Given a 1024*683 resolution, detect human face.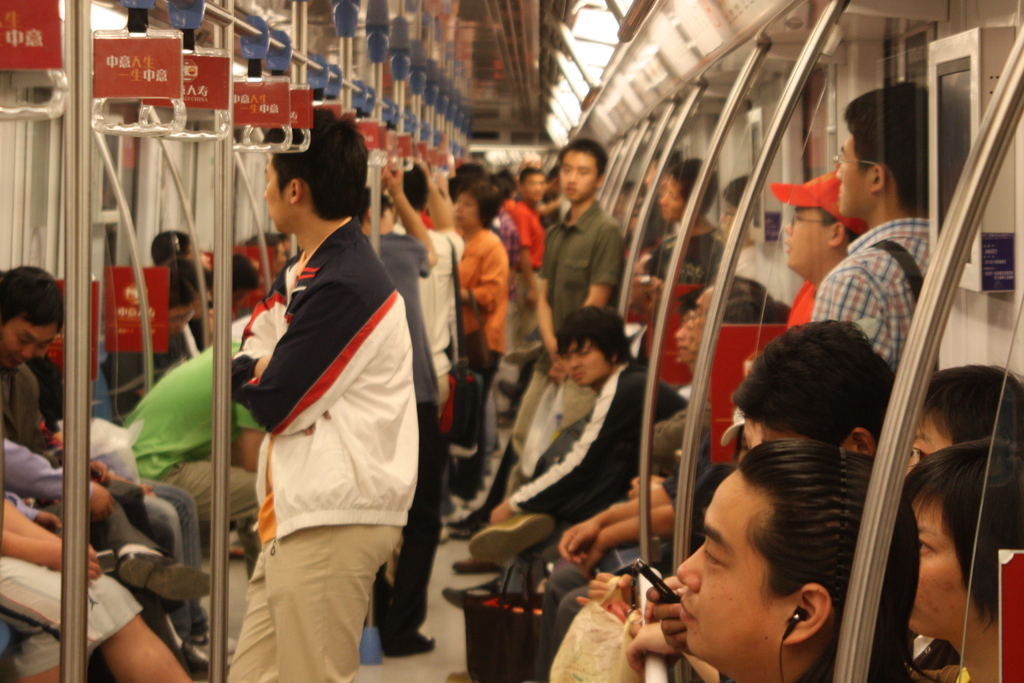
BBox(568, 339, 610, 384).
